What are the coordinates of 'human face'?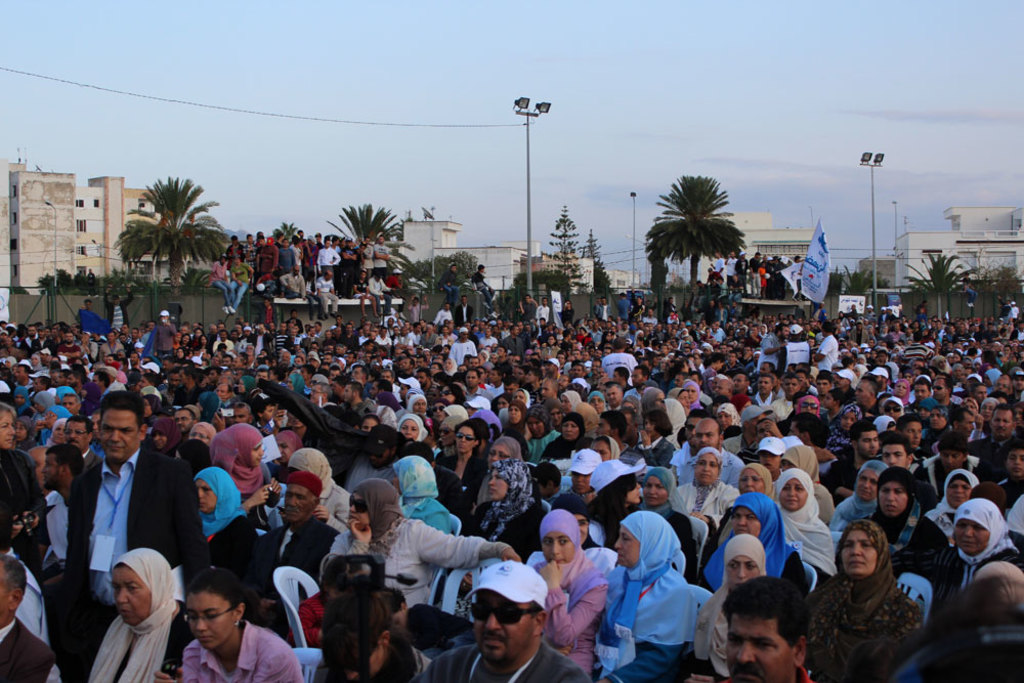
select_region(281, 440, 291, 465).
